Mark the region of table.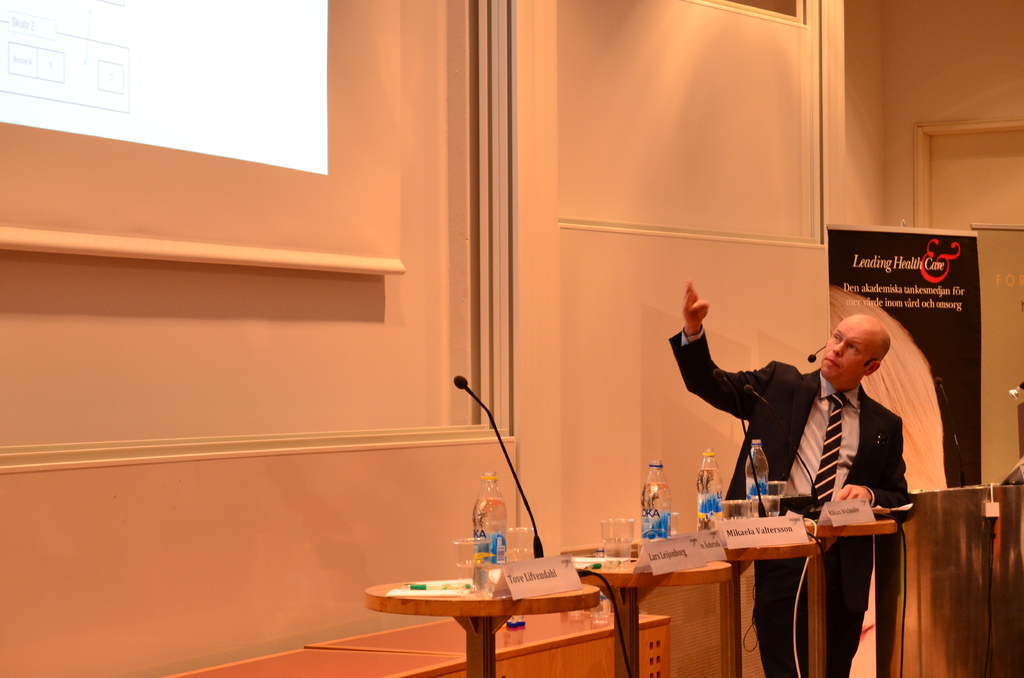
Region: left=578, top=554, right=735, bottom=675.
